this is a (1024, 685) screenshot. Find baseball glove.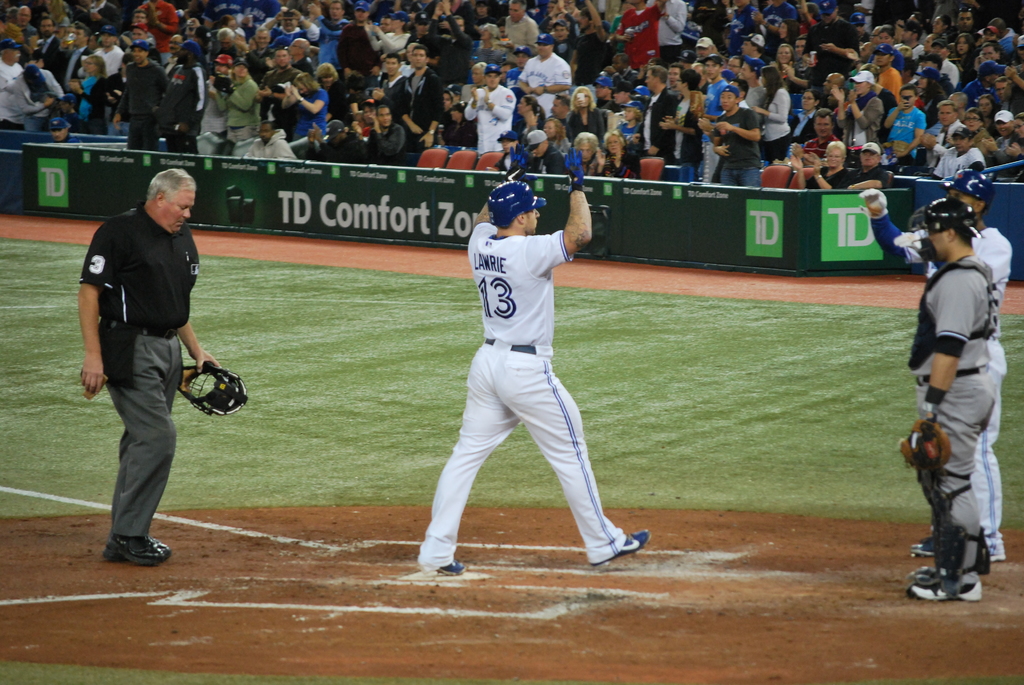
Bounding box: 897, 417, 952, 475.
